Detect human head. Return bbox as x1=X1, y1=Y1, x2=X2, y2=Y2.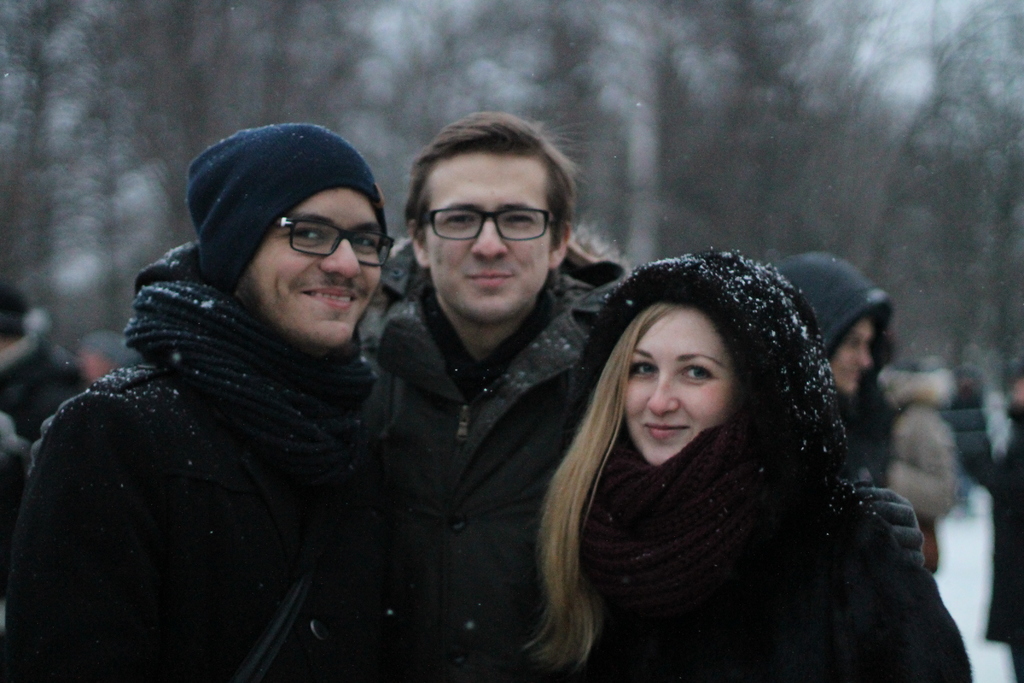
x1=191, y1=118, x2=392, y2=352.
